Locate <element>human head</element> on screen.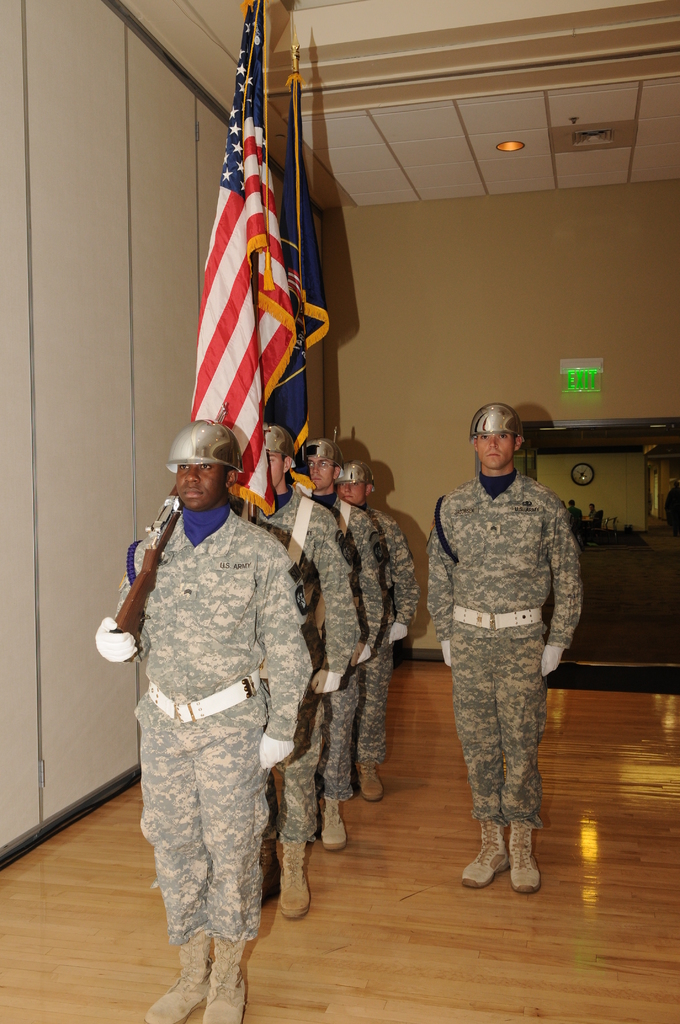
On screen at bbox(567, 495, 581, 511).
